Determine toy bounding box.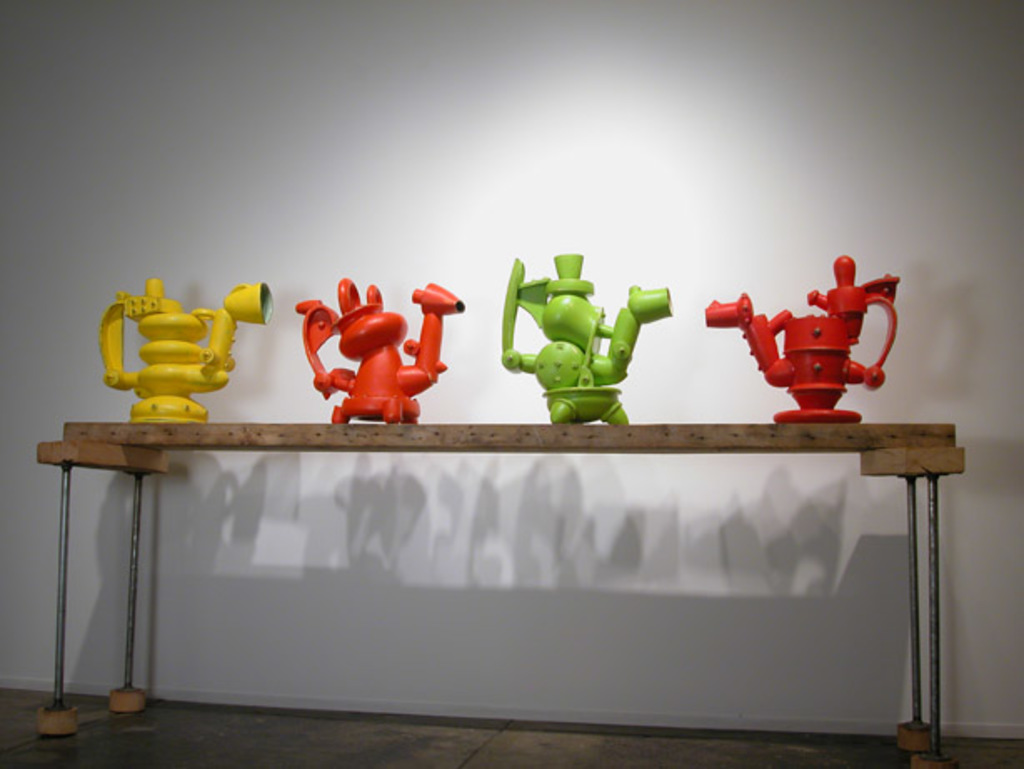
Determined: <region>289, 275, 449, 435</region>.
